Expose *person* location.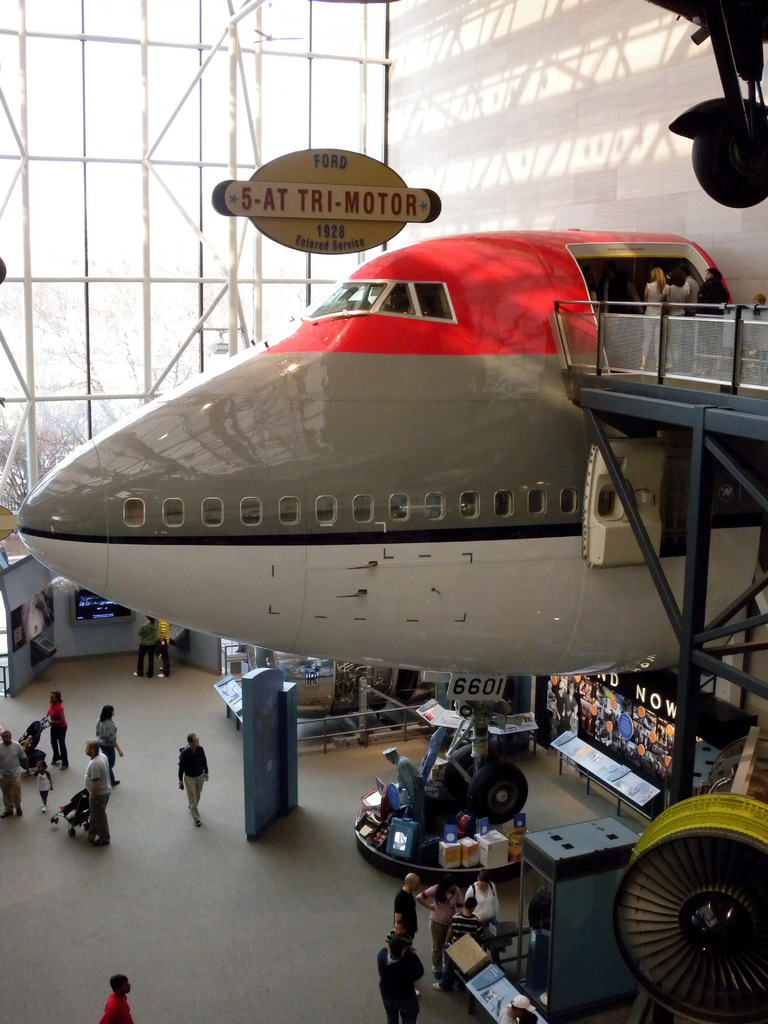
Exposed at left=93, top=699, right=130, bottom=783.
